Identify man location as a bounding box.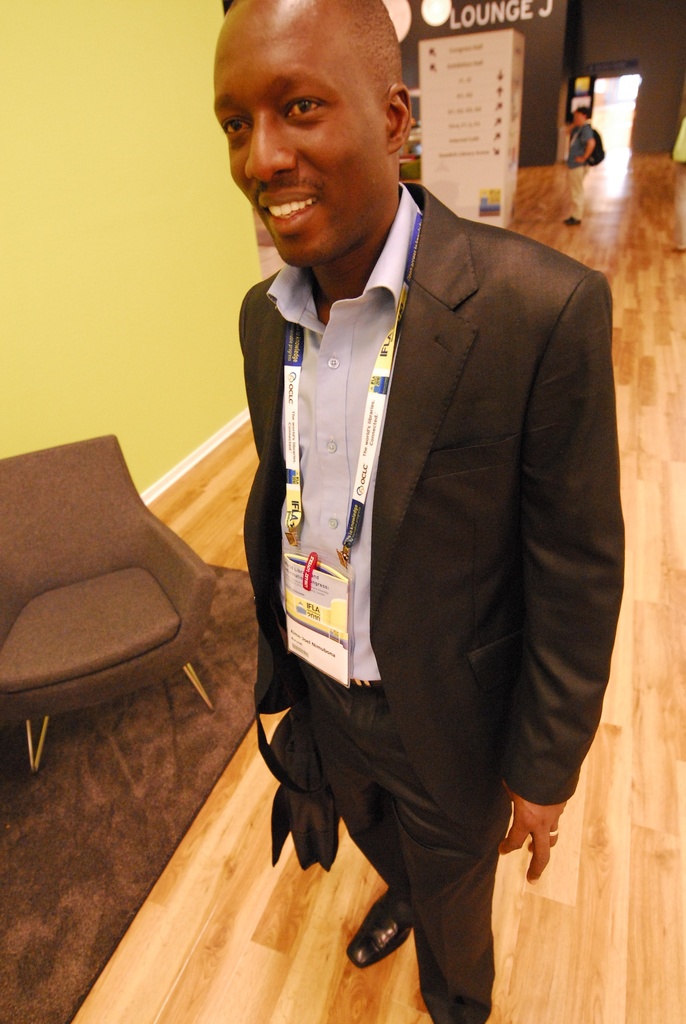
detection(215, 43, 627, 971).
